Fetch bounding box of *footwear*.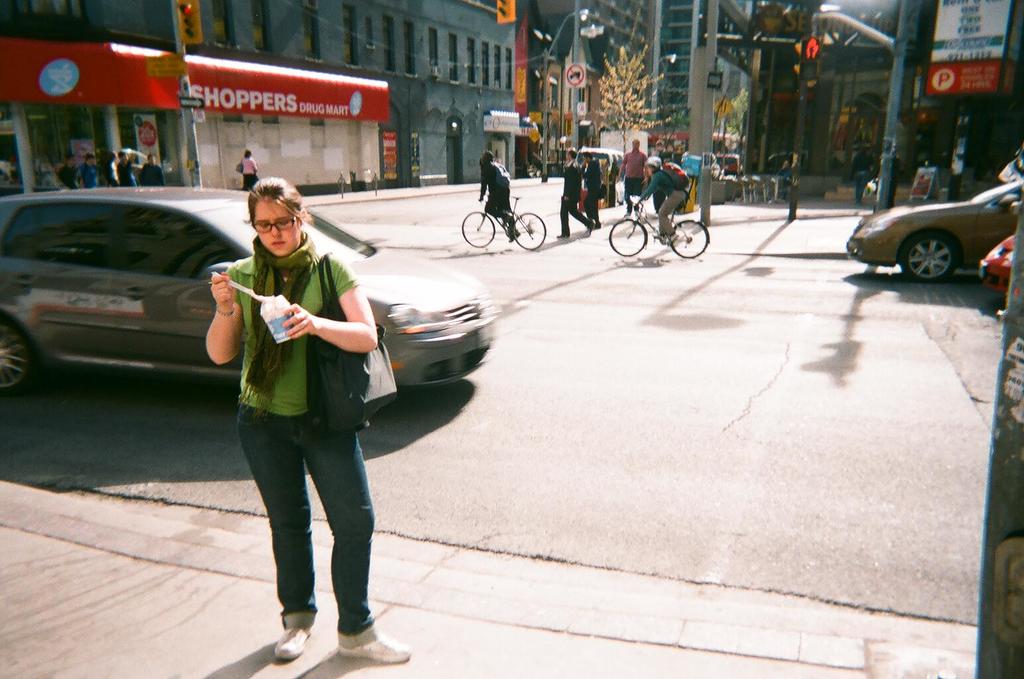
Bbox: select_region(507, 226, 521, 243).
